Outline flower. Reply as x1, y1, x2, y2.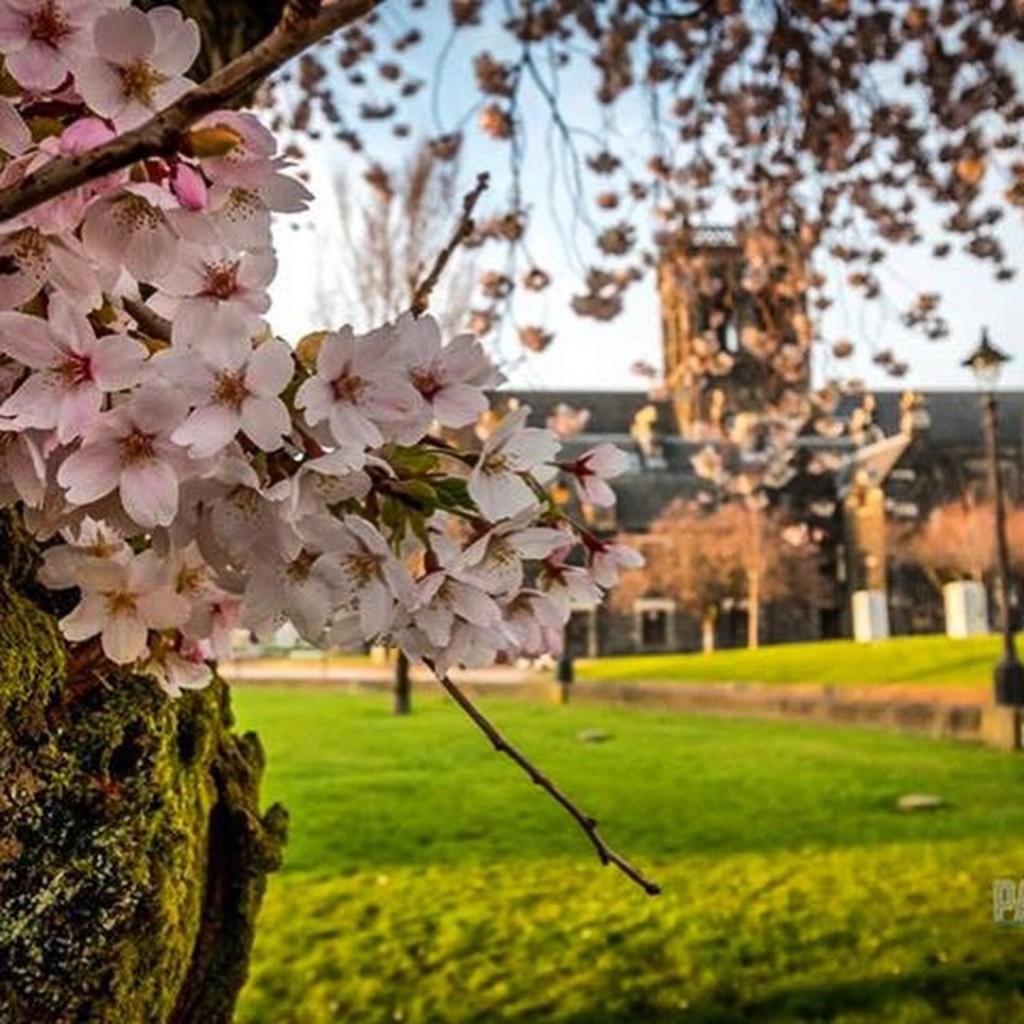
422, 504, 542, 611.
